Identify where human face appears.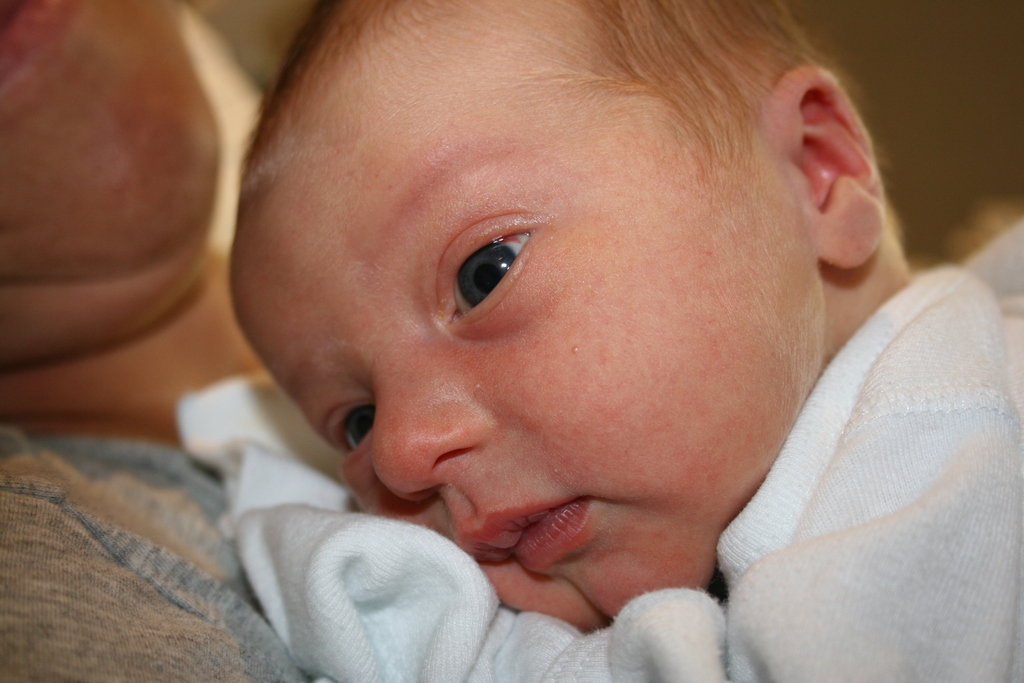
Appears at 227 56 808 621.
